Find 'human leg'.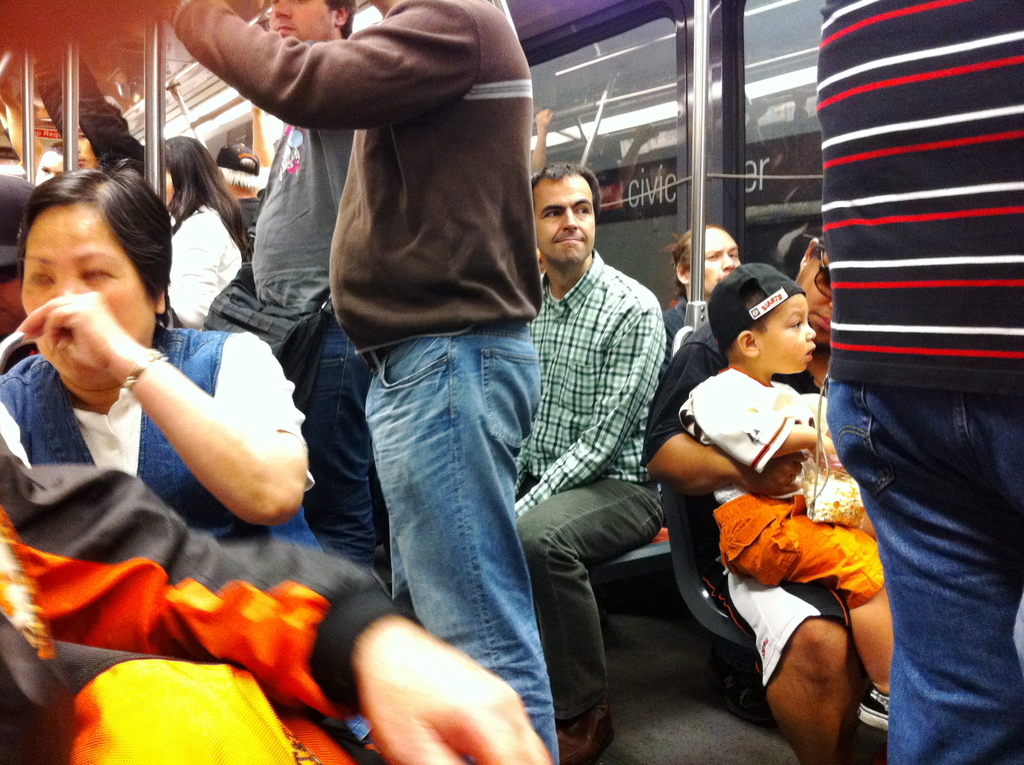
BBox(338, 305, 577, 764).
